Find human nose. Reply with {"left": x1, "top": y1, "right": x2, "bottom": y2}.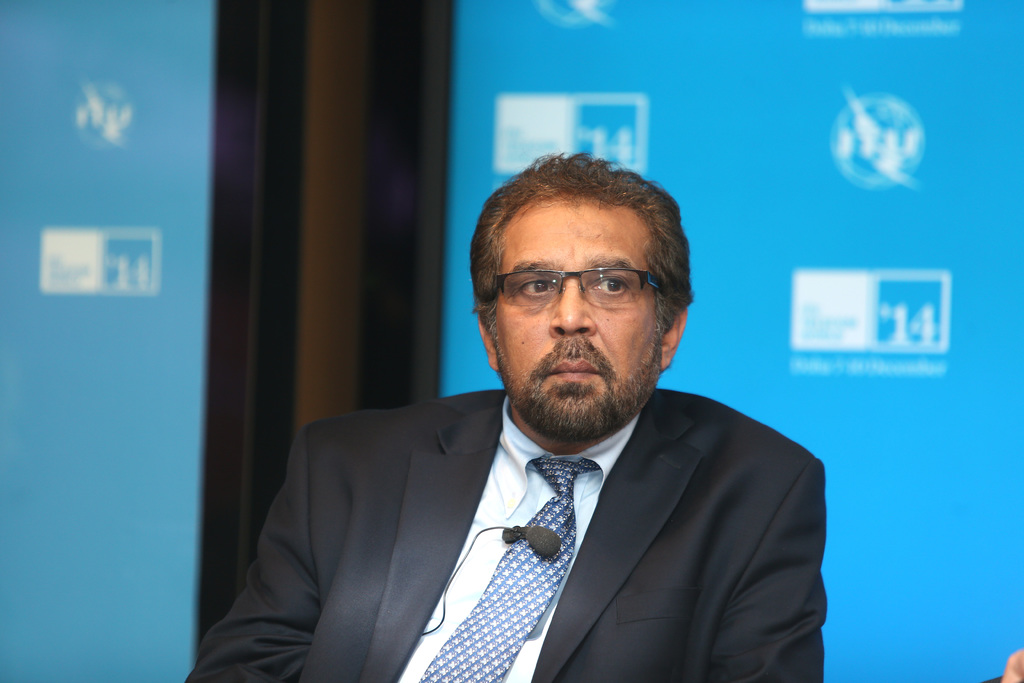
{"left": 550, "top": 282, "right": 598, "bottom": 334}.
